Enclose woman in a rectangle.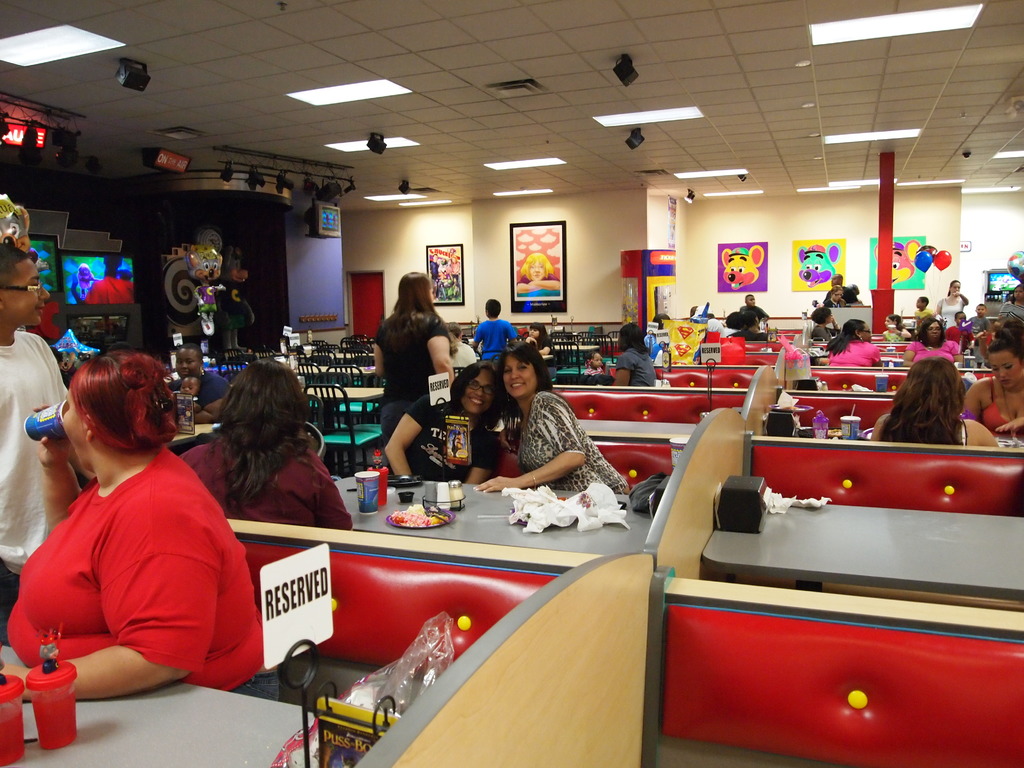
rect(867, 353, 1000, 449).
